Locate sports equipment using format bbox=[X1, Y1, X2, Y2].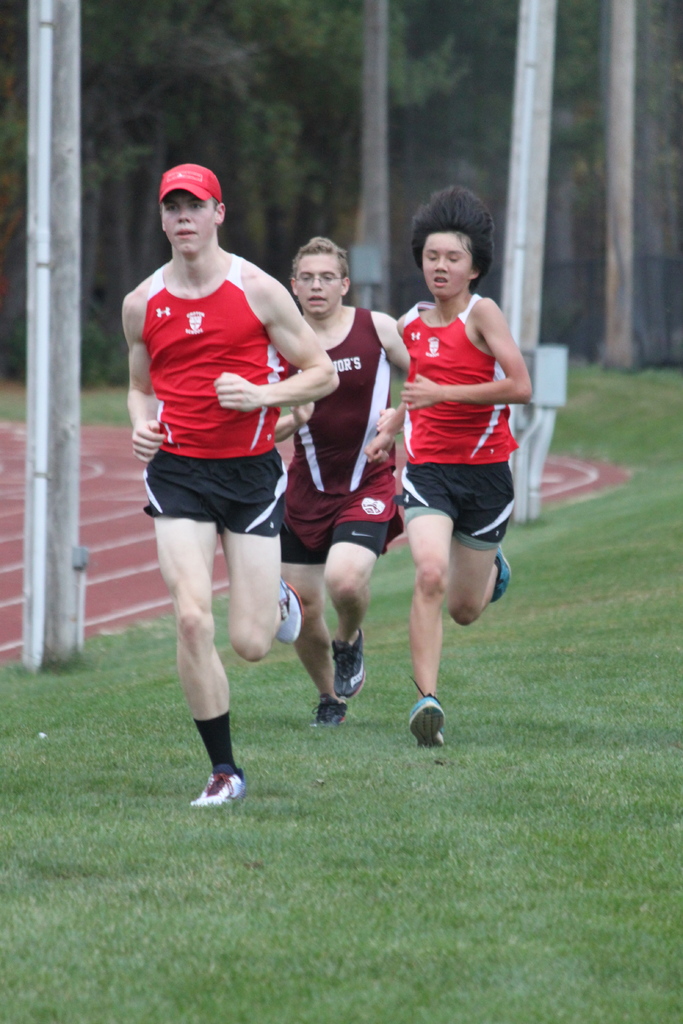
bbox=[488, 547, 513, 607].
